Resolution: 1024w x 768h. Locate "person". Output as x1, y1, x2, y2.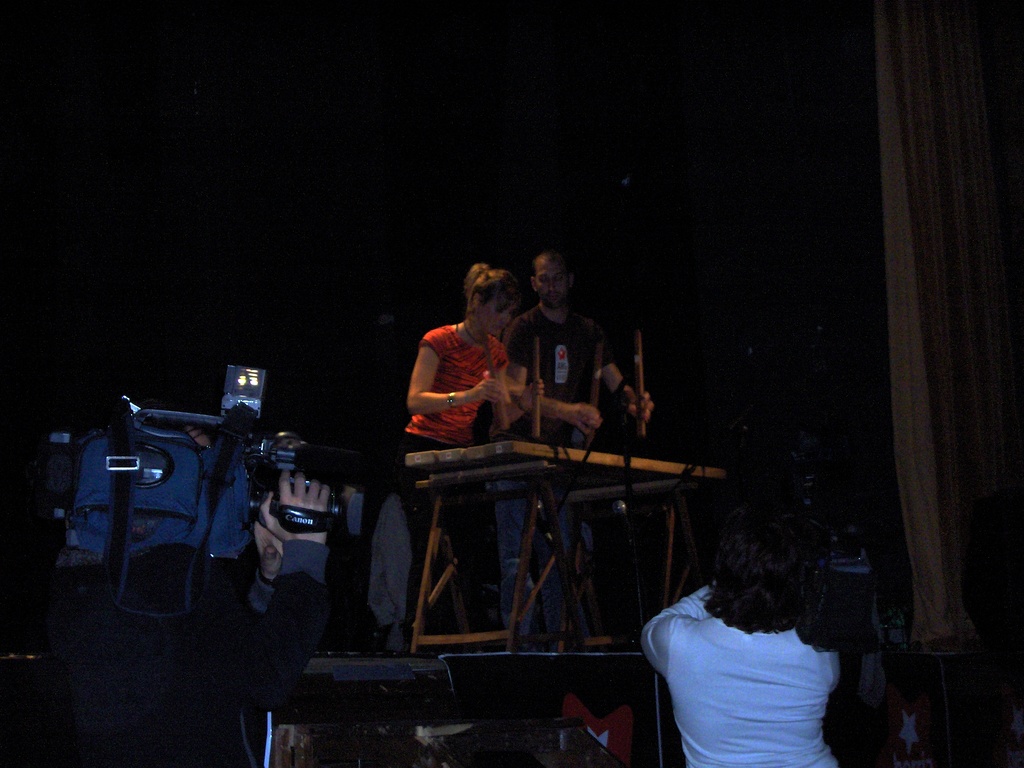
399, 261, 545, 651.
